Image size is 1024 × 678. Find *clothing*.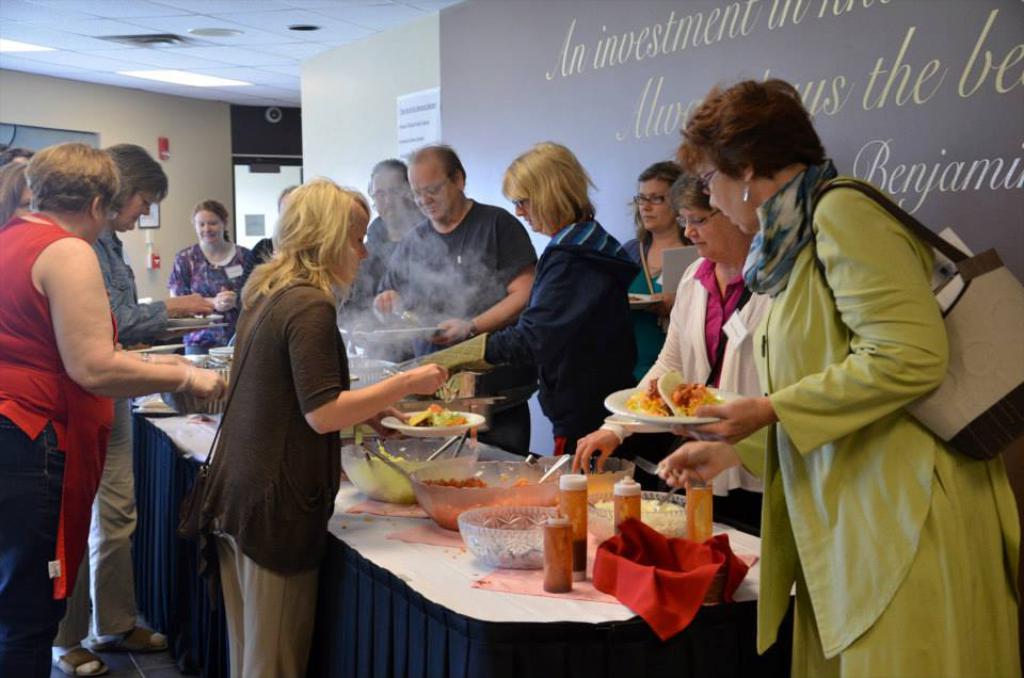
box(705, 131, 991, 673).
